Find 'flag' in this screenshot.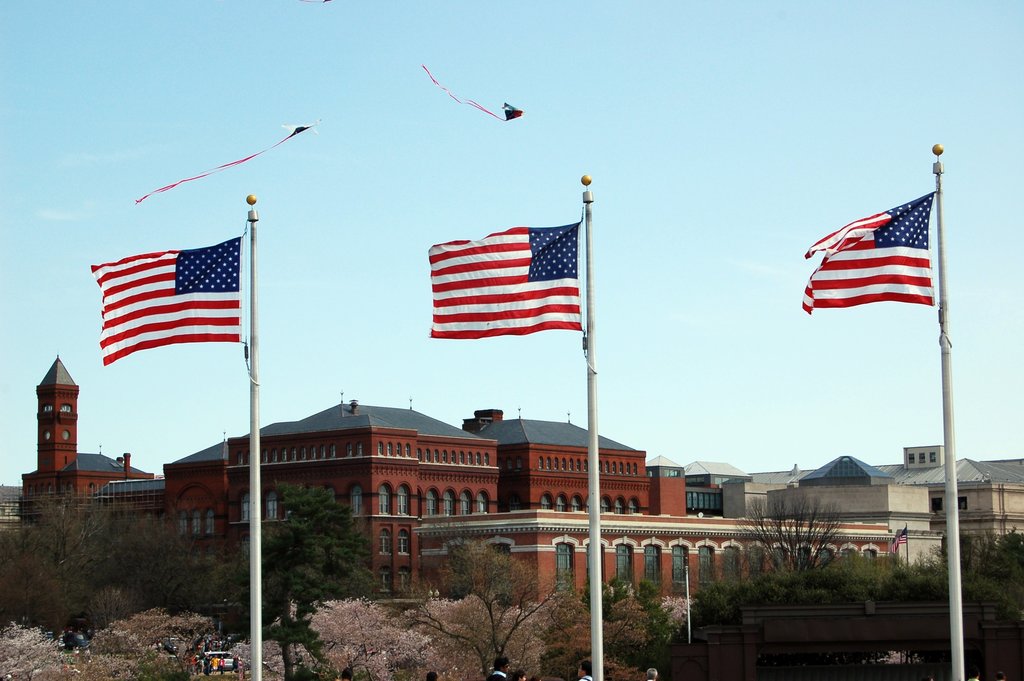
The bounding box for 'flag' is box(426, 224, 580, 338).
